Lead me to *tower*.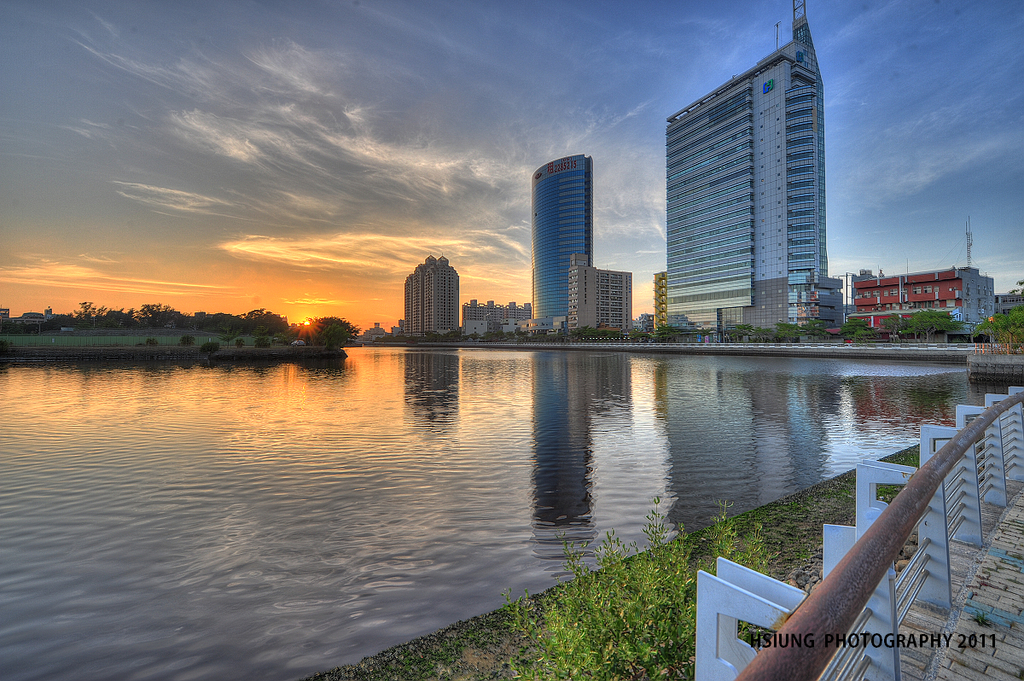
Lead to (530,151,593,342).
